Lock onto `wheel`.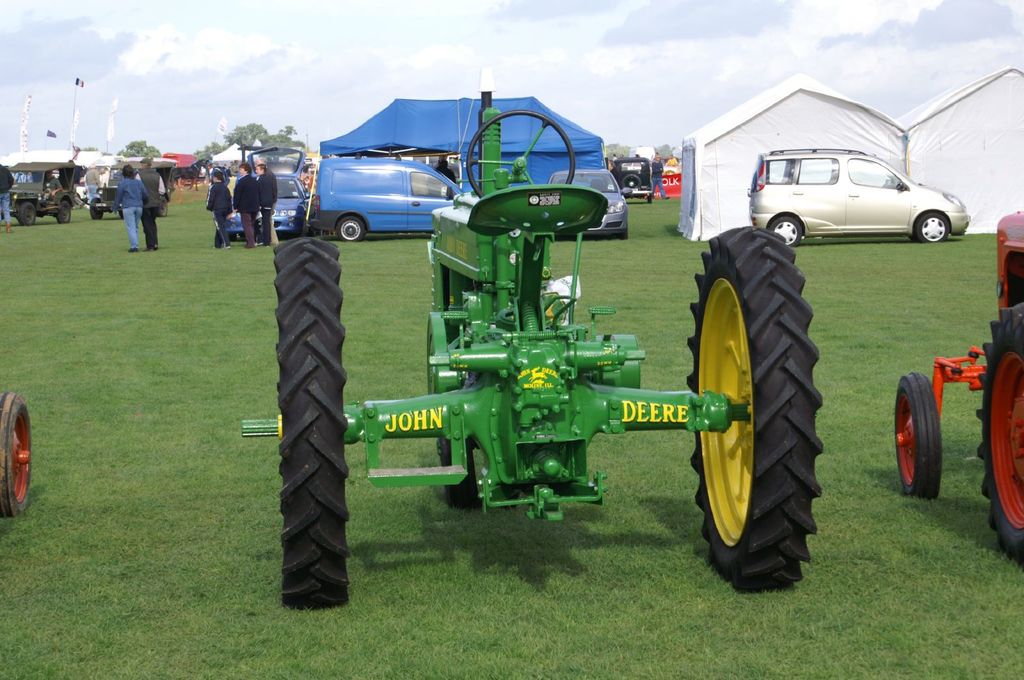
Locked: {"x1": 90, "y1": 198, "x2": 99, "y2": 222}.
